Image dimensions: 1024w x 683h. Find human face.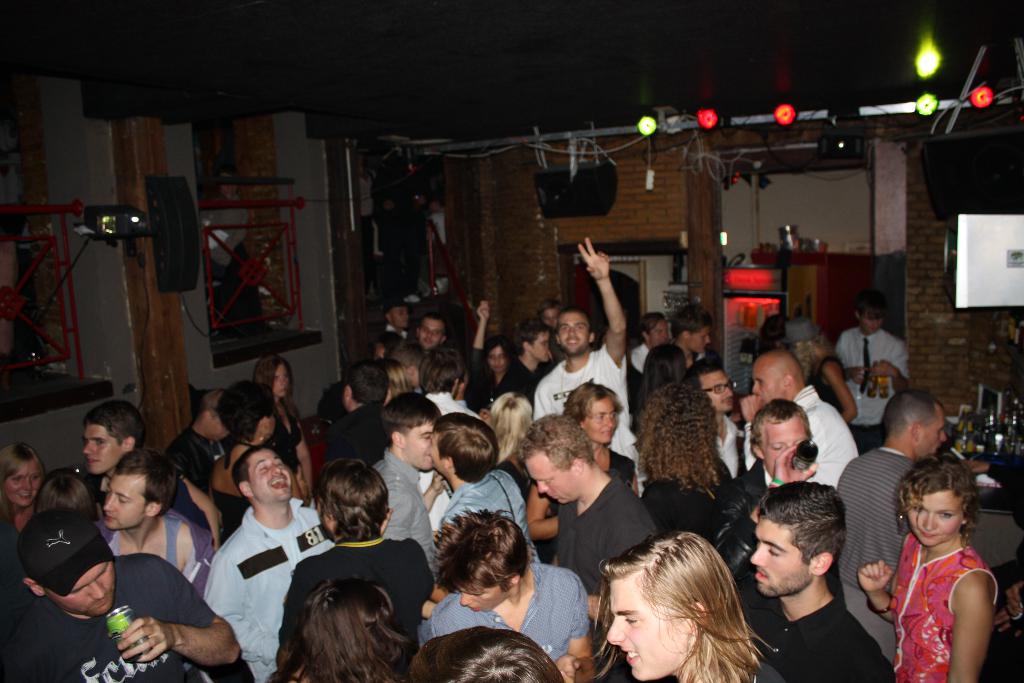
x1=396, y1=419, x2=435, y2=477.
